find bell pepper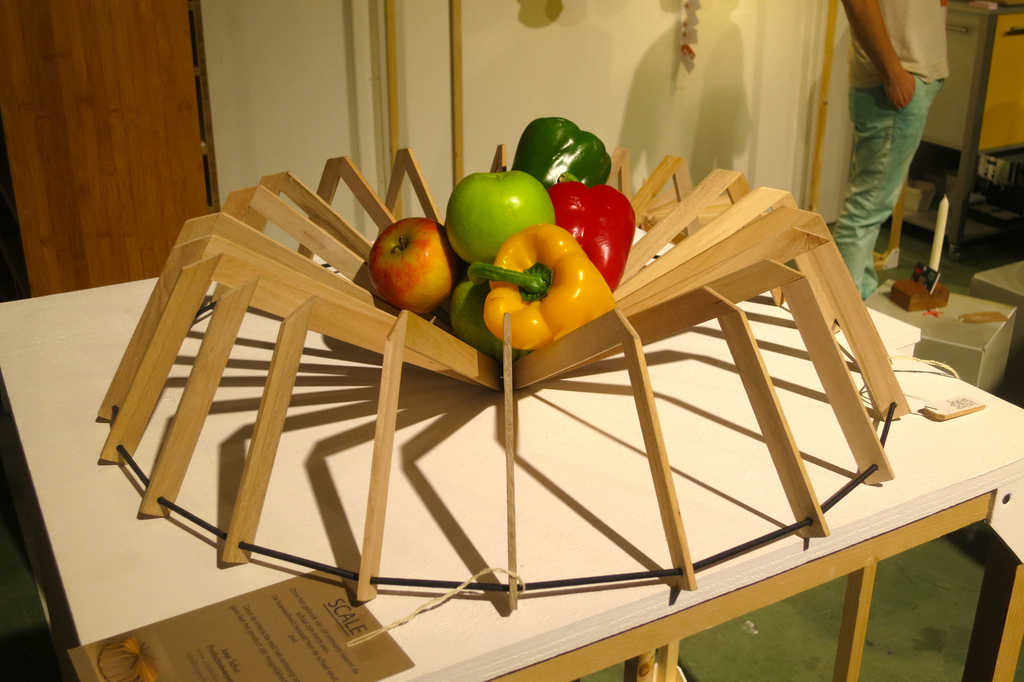
region(516, 114, 616, 190)
